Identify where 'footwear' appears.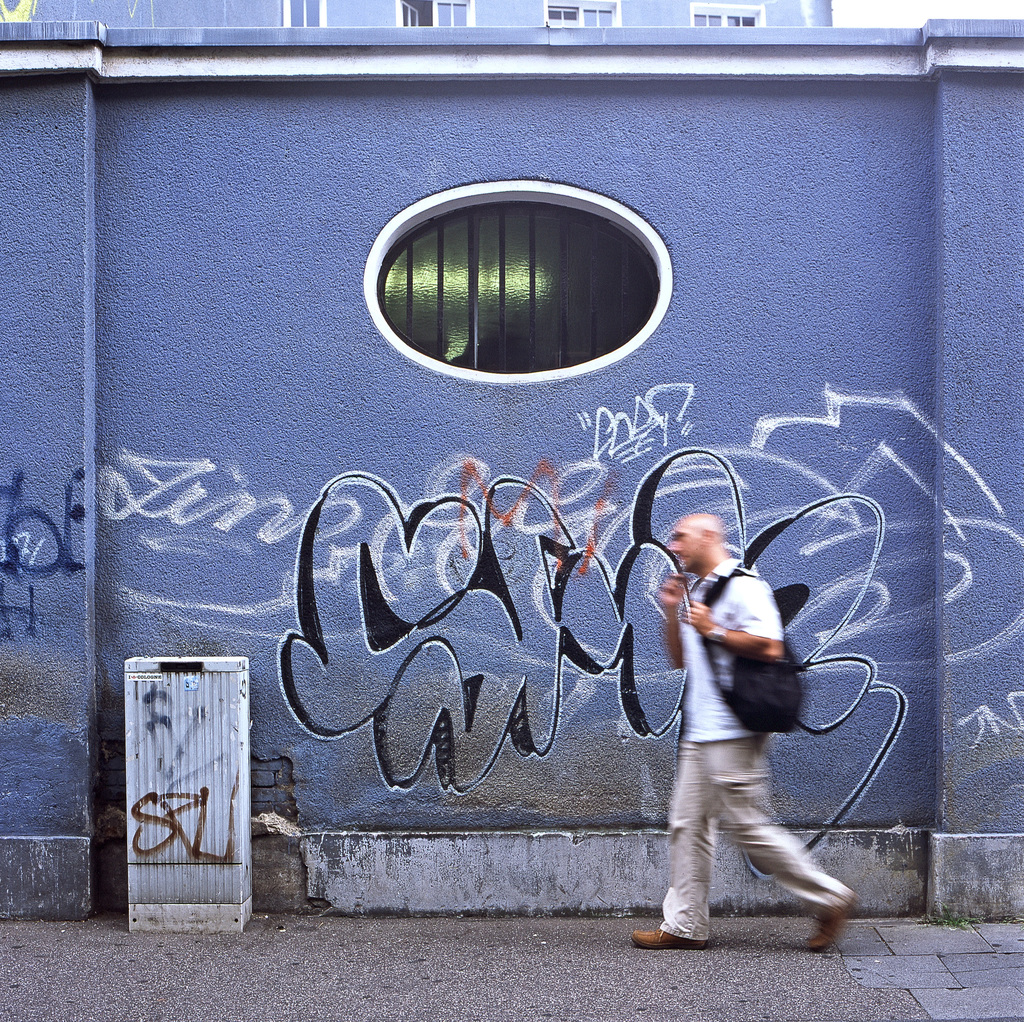
Appears at 630:925:700:946.
